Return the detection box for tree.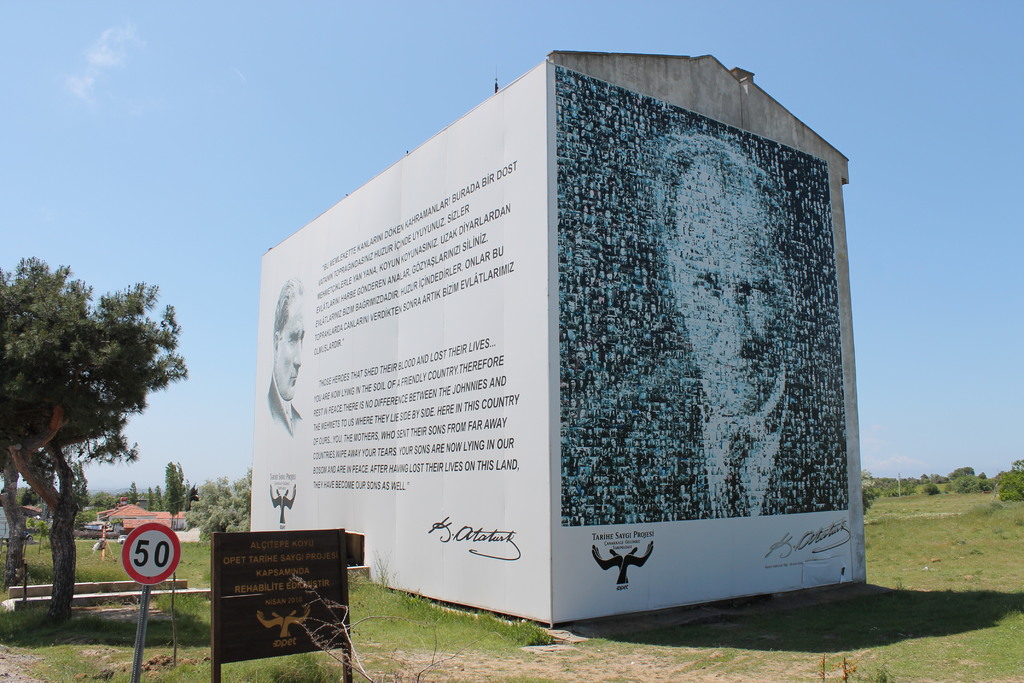
0 484 22 507.
